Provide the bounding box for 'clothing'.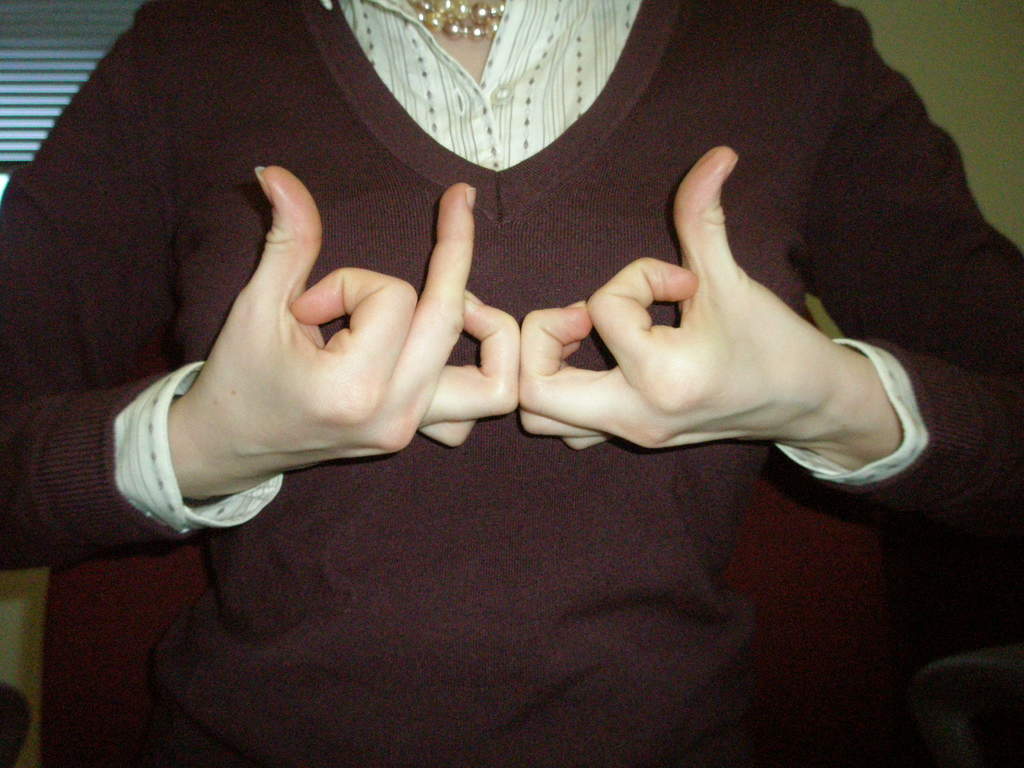
rect(0, 0, 1023, 767).
